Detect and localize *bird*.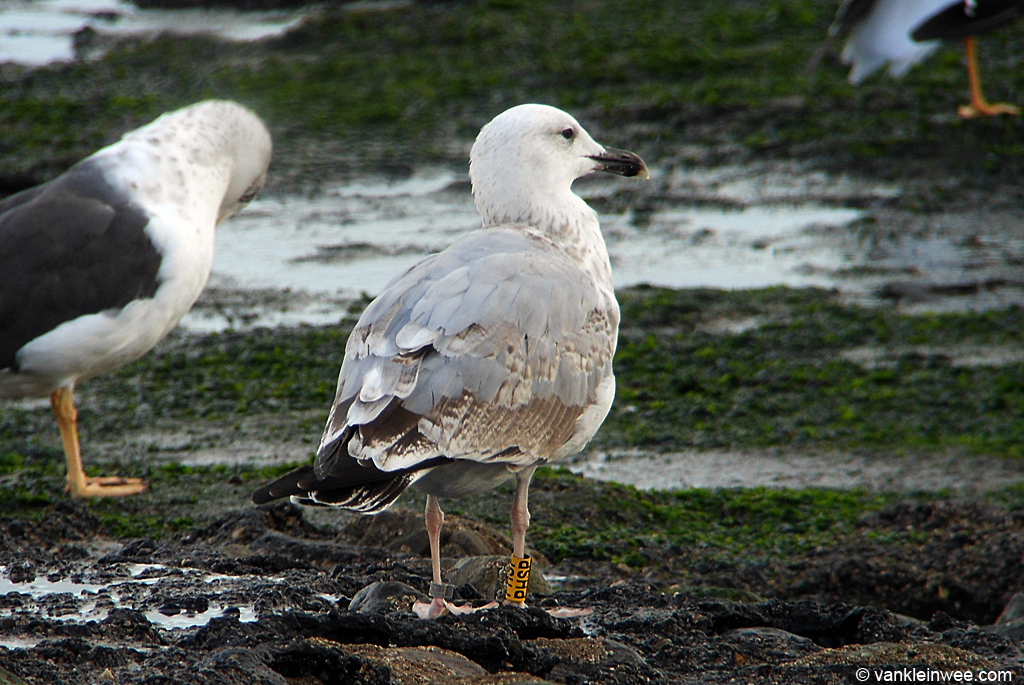
Localized at rect(274, 109, 614, 637).
